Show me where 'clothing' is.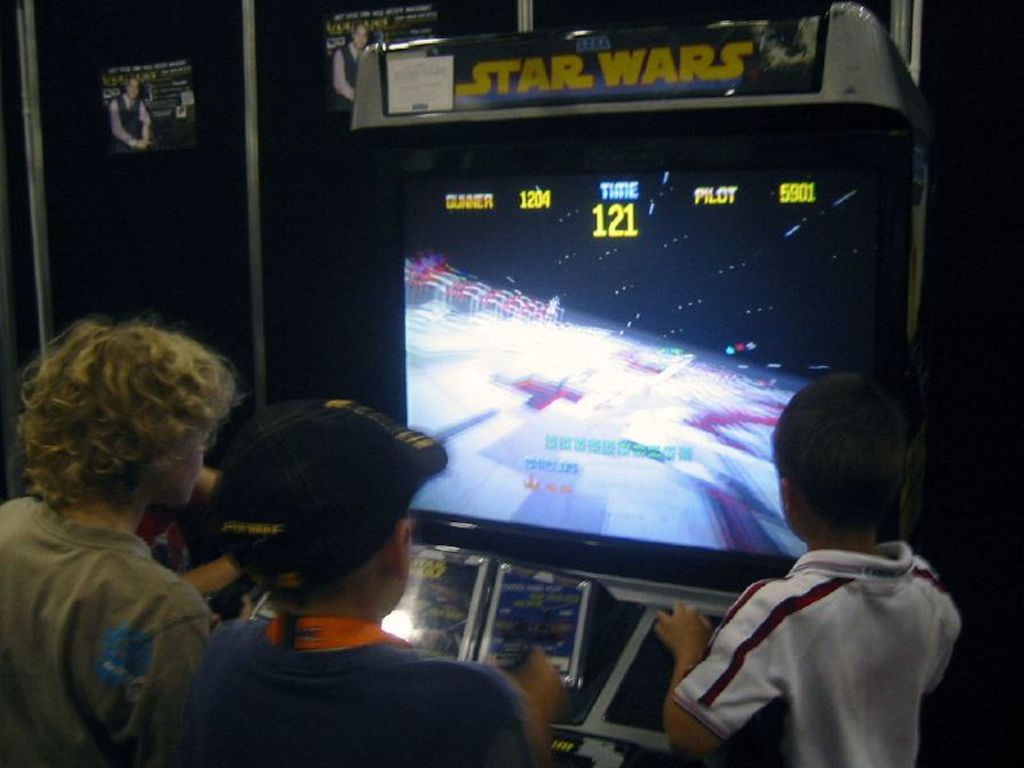
'clothing' is at box(672, 525, 977, 767).
